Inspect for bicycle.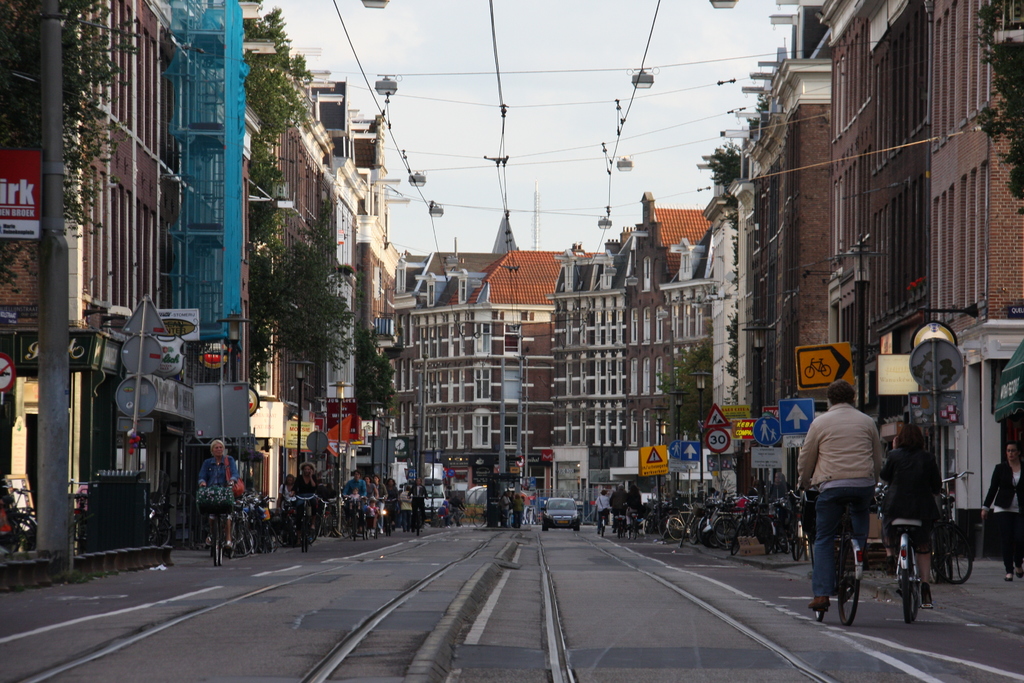
Inspection: (69, 492, 93, 554).
